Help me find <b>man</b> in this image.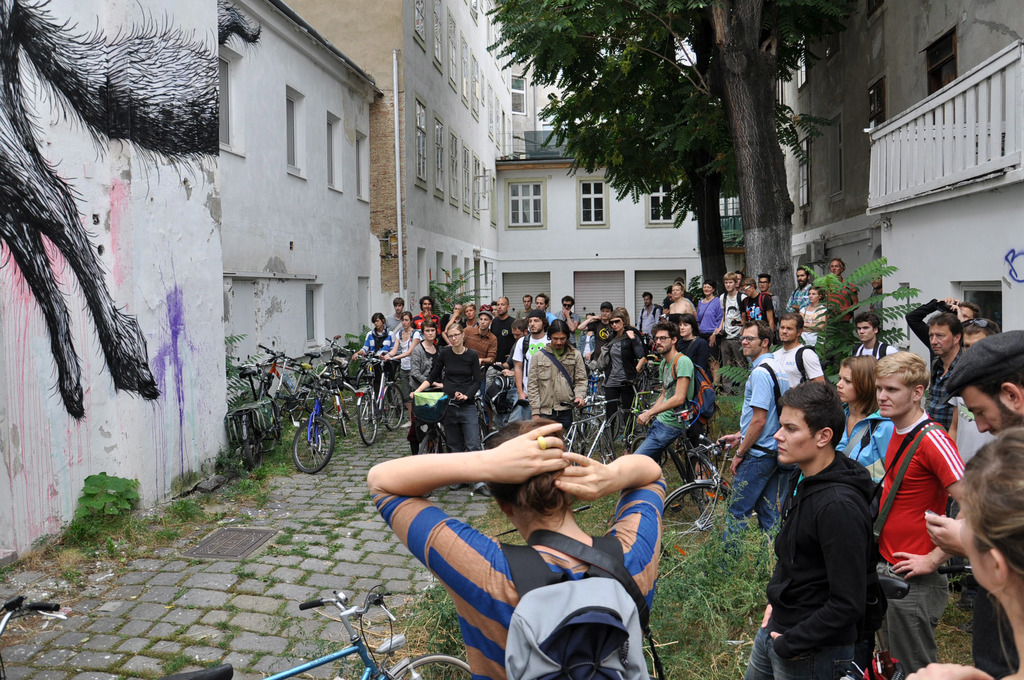
Found it: detection(764, 311, 832, 519).
